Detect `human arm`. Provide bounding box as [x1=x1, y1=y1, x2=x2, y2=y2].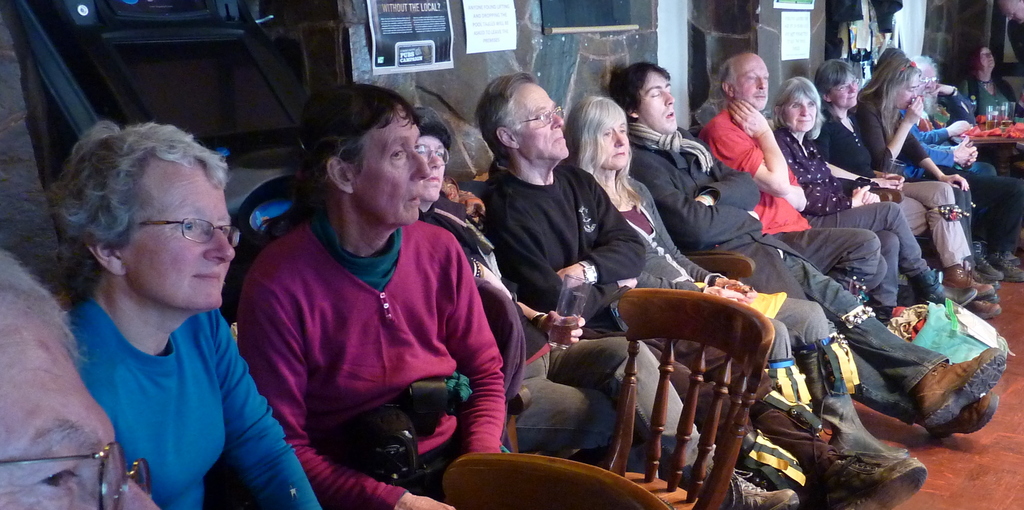
[x1=440, y1=224, x2=501, y2=453].
